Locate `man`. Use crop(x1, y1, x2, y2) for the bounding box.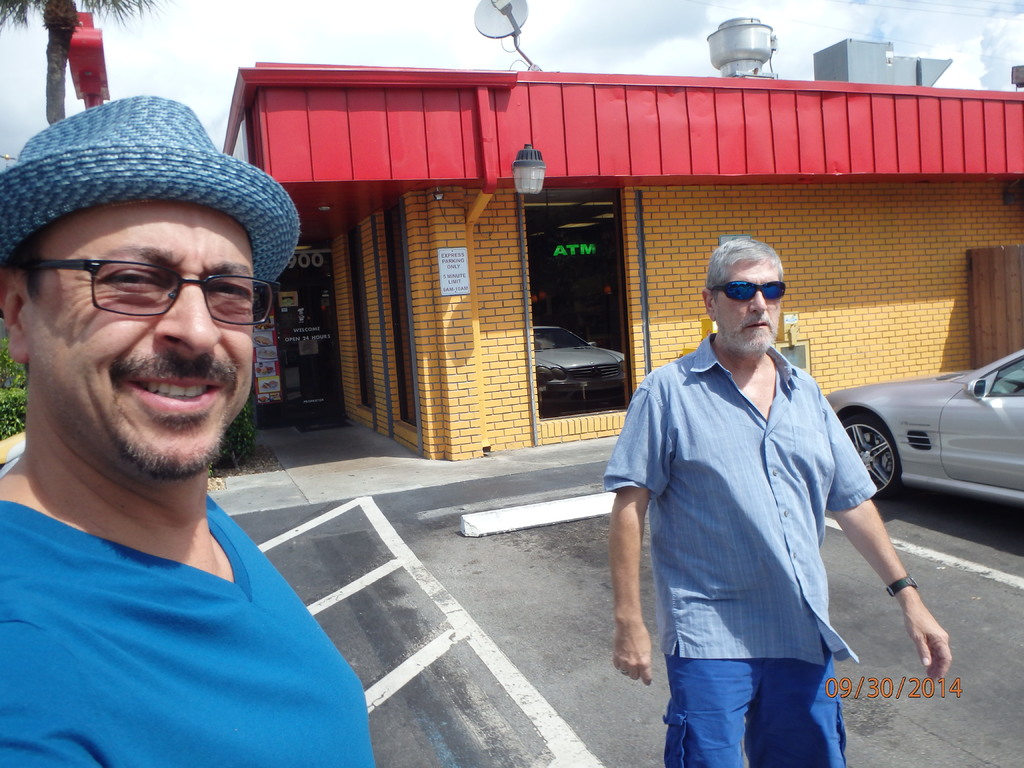
crop(0, 95, 374, 767).
